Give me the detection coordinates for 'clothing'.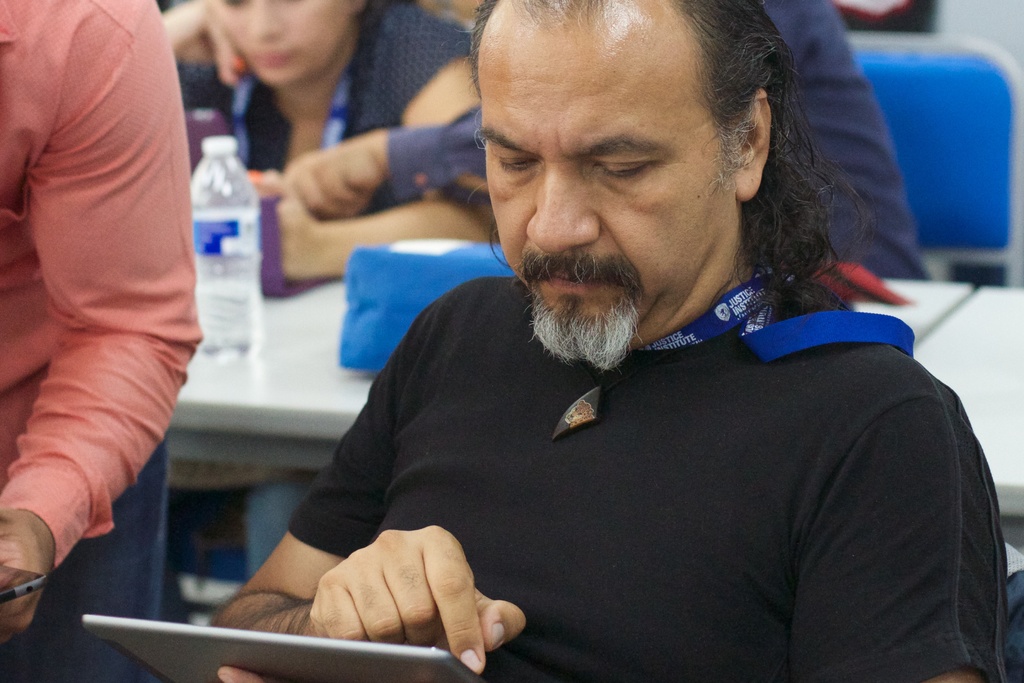
{"left": 0, "top": 0, "right": 208, "bottom": 682}.
